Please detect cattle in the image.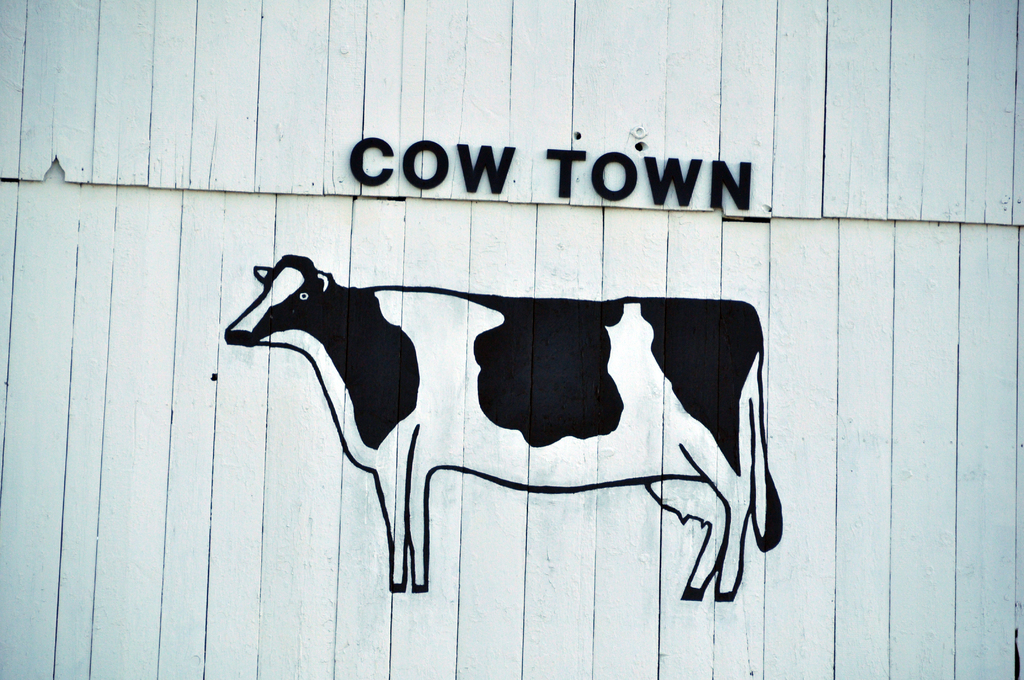
[left=228, top=257, right=786, bottom=600].
